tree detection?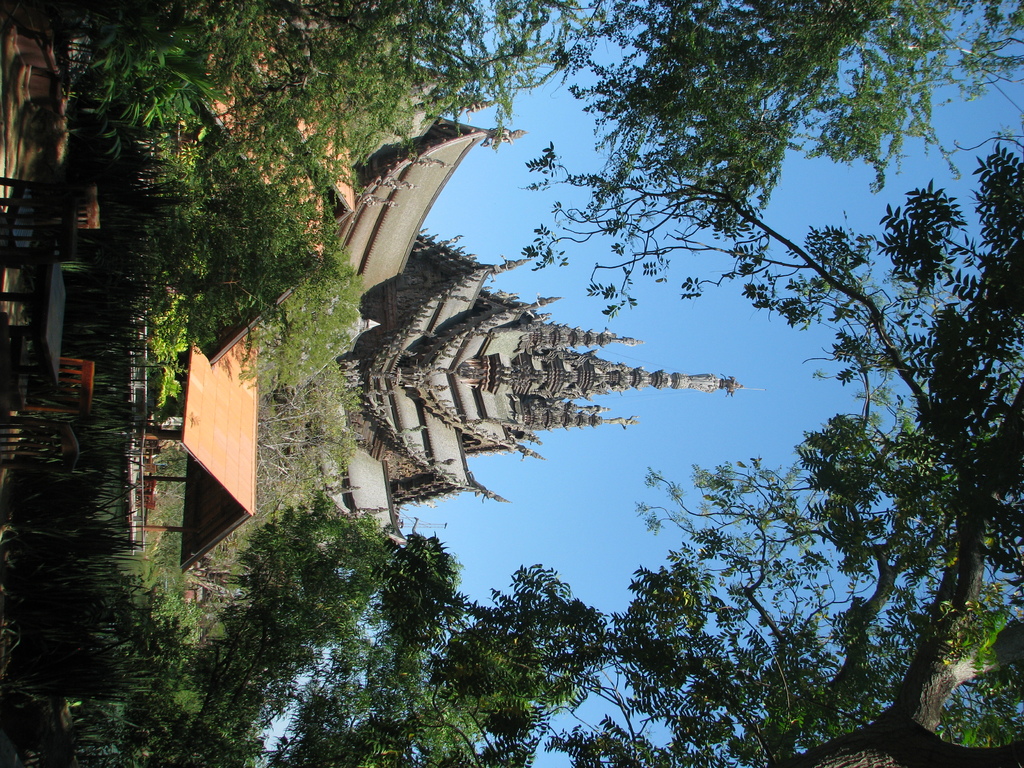
{"x1": 0, "y1": 0, "x2": 1023, "y2": 767}
